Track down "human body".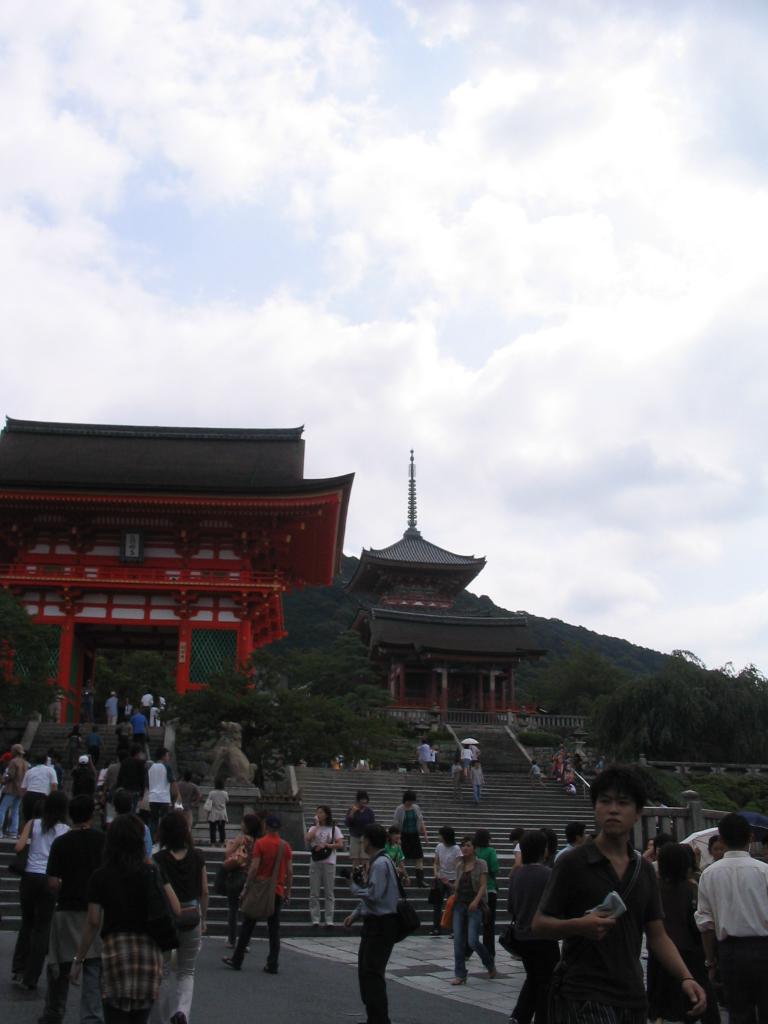
Tracked to BBox(154, 803, 213, 1023).
